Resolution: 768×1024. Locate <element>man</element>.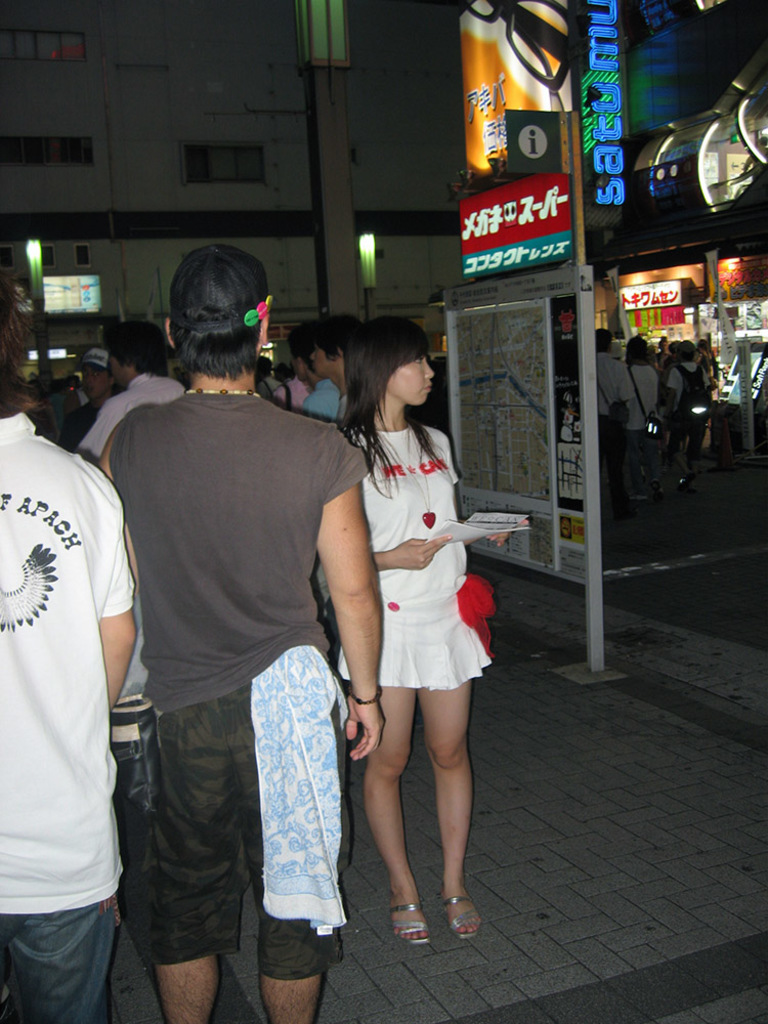
locate(615, 329, 668, 504).
